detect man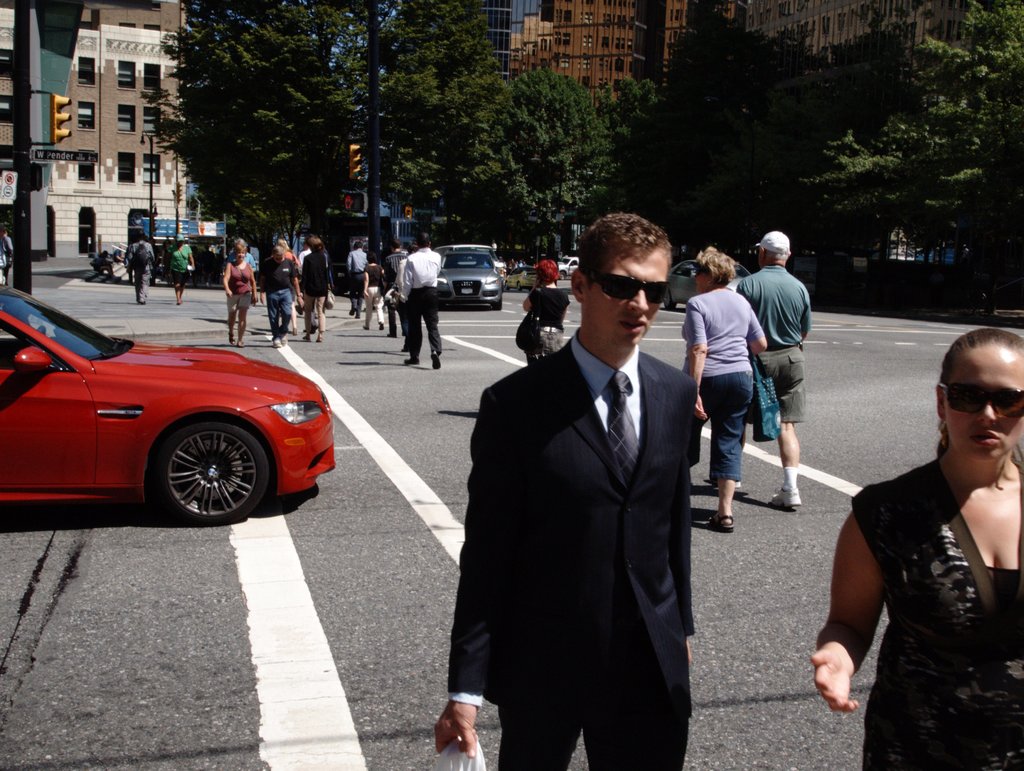
crop(125, 226, 156, 303)
